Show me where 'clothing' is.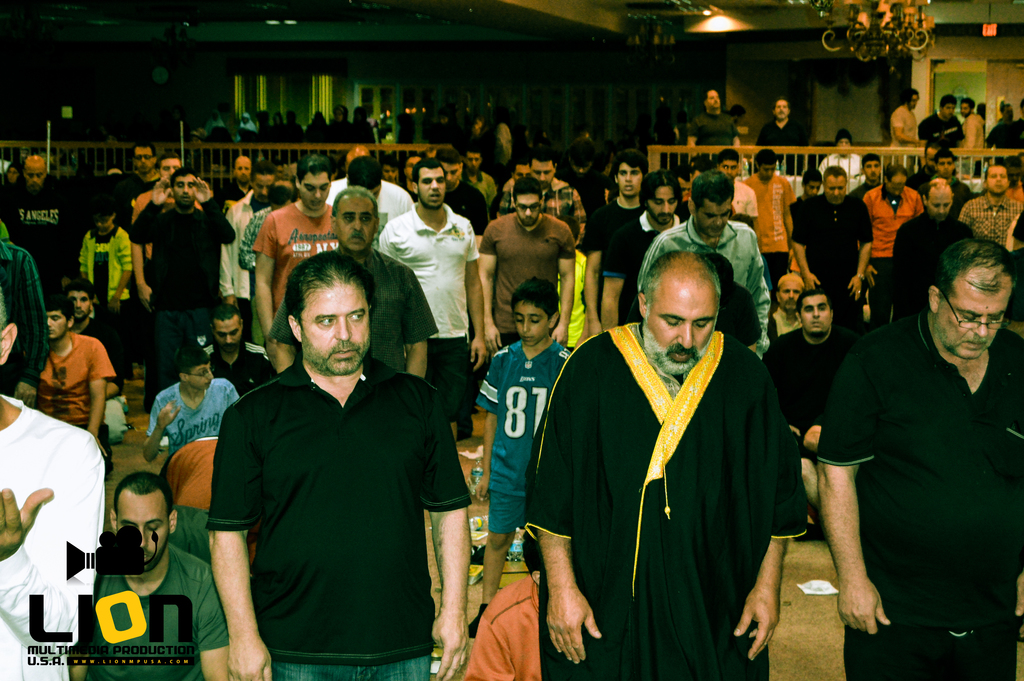
'clothing' is at {"left": 259, "top": 199, "right": 337, "bottom": 347}.
